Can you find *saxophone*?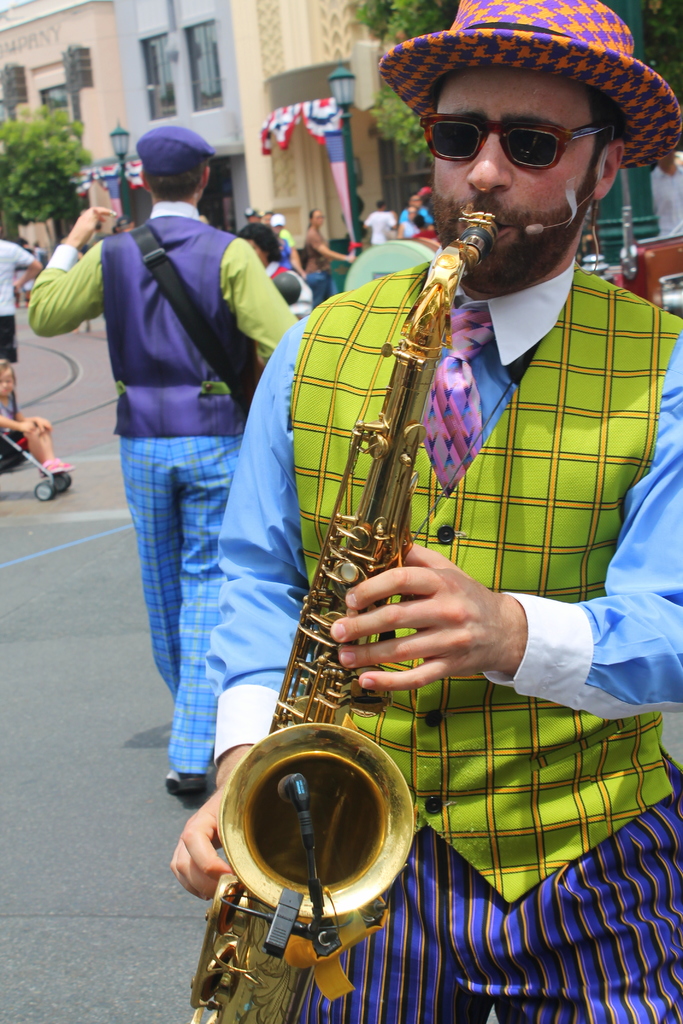
Yes, bounding box: left=188, top=211, right=506, bottom=1023.
